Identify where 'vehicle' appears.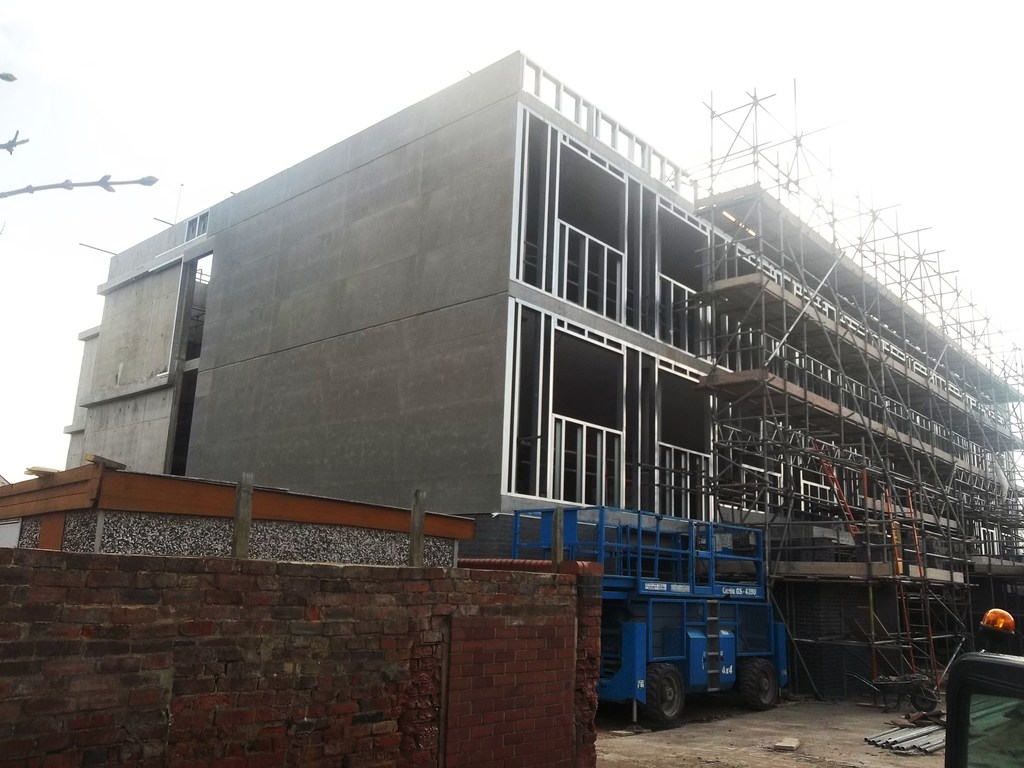
Appears at [586, 561, 822, 730].
